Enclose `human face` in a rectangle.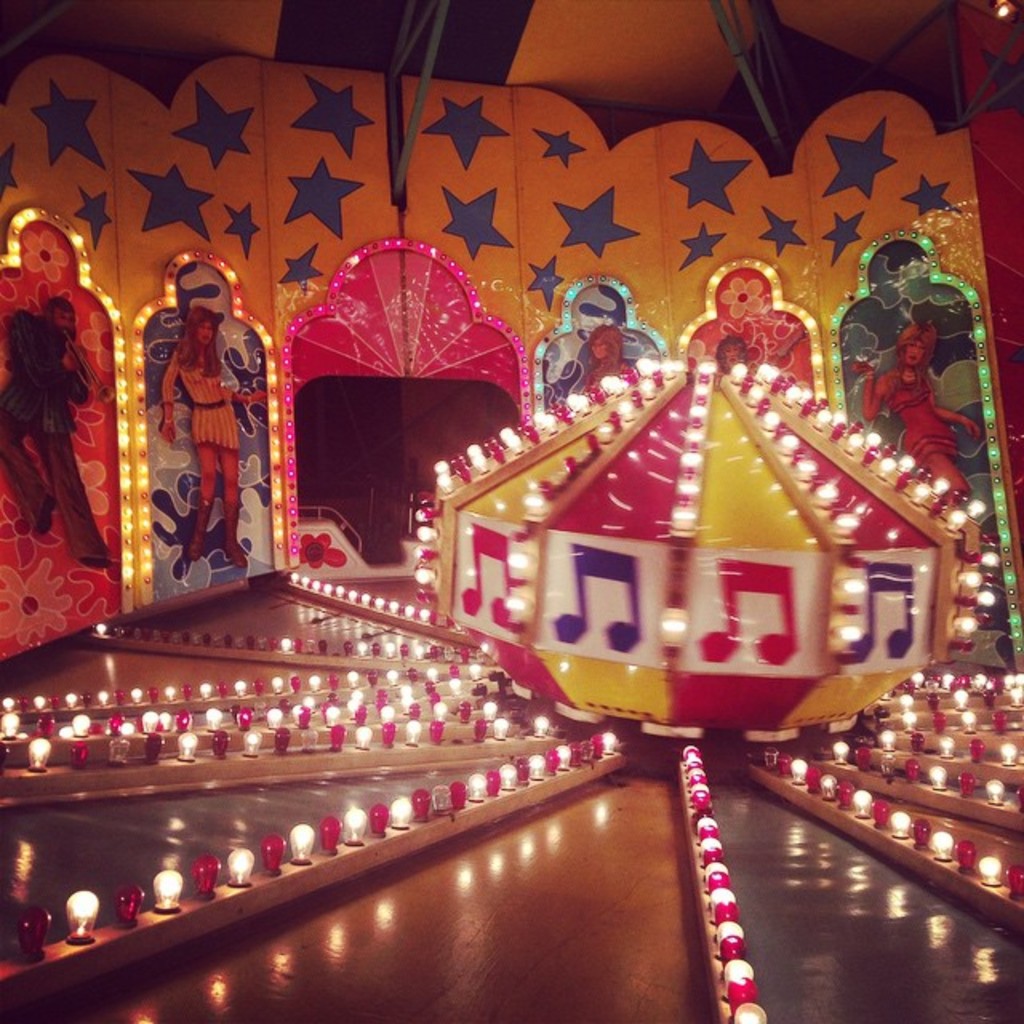
589:339:610:363.
